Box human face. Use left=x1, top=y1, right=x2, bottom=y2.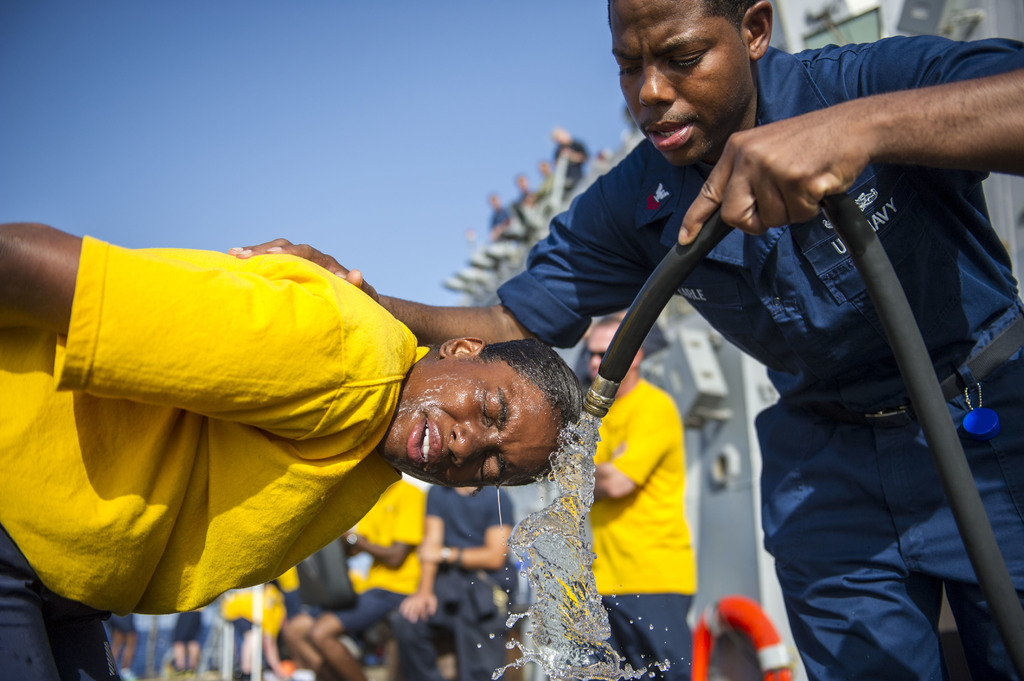
left=389, top=355, right=556, bottom=483.
